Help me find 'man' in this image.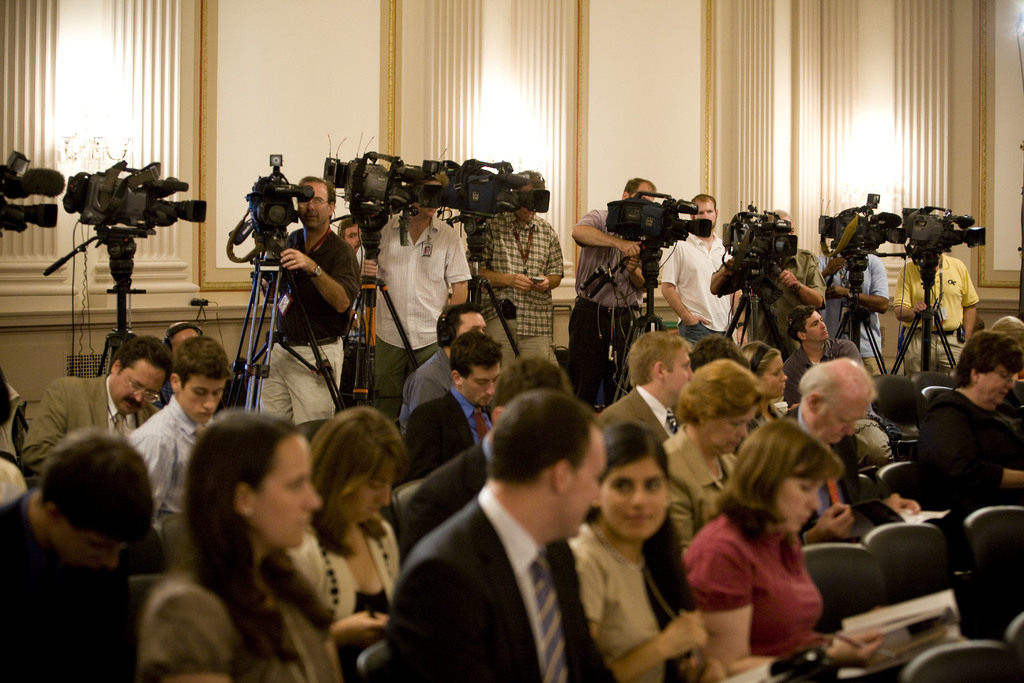
Found it: locate(570, 176, 657, 413).
